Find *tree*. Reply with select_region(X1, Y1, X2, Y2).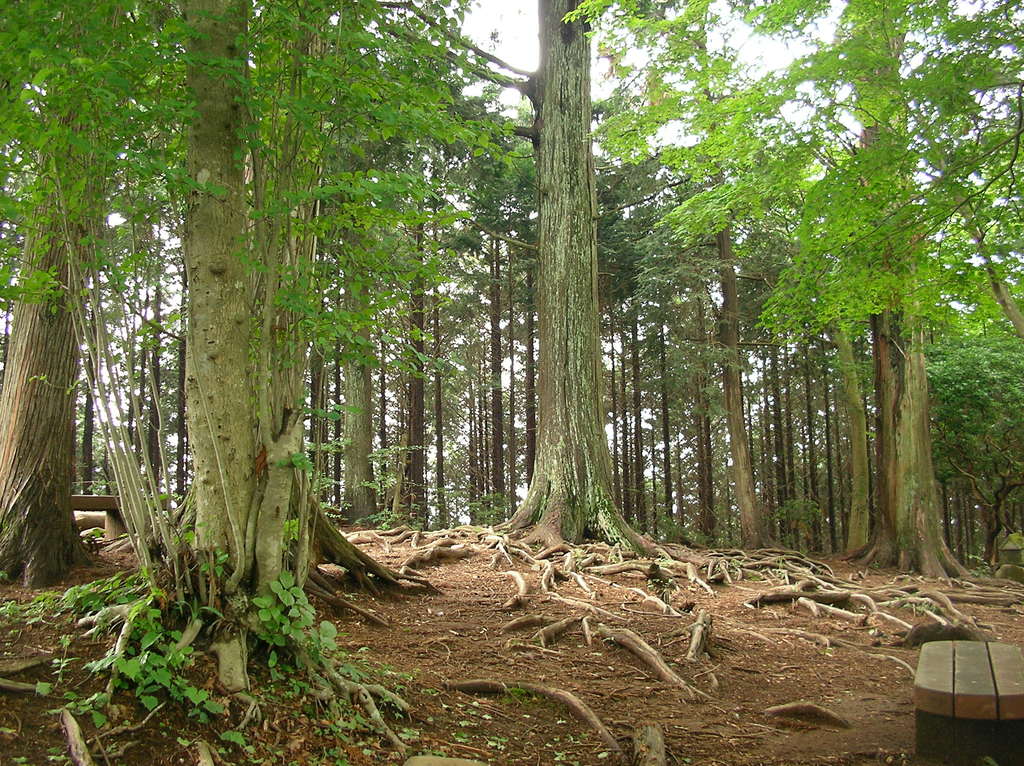
select_region(0, 0, 180, 598).
